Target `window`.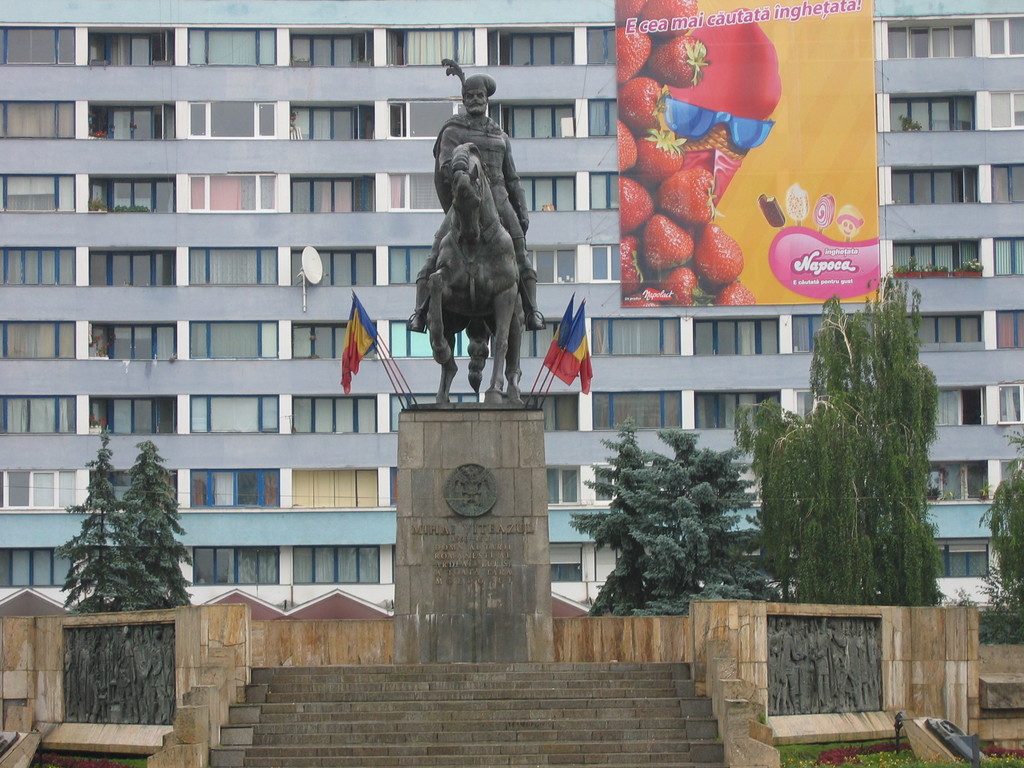
Target region: 991:385:1023:424.
